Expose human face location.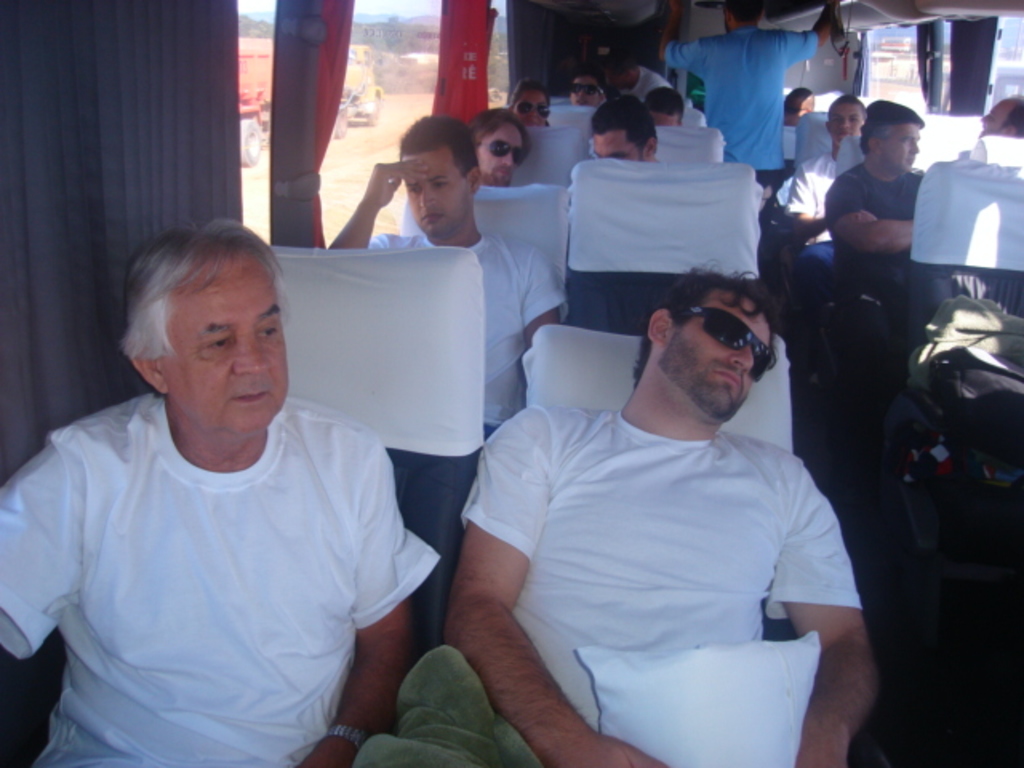
Exposed at [x1=589, y1=125, x2=648, y2=163].
